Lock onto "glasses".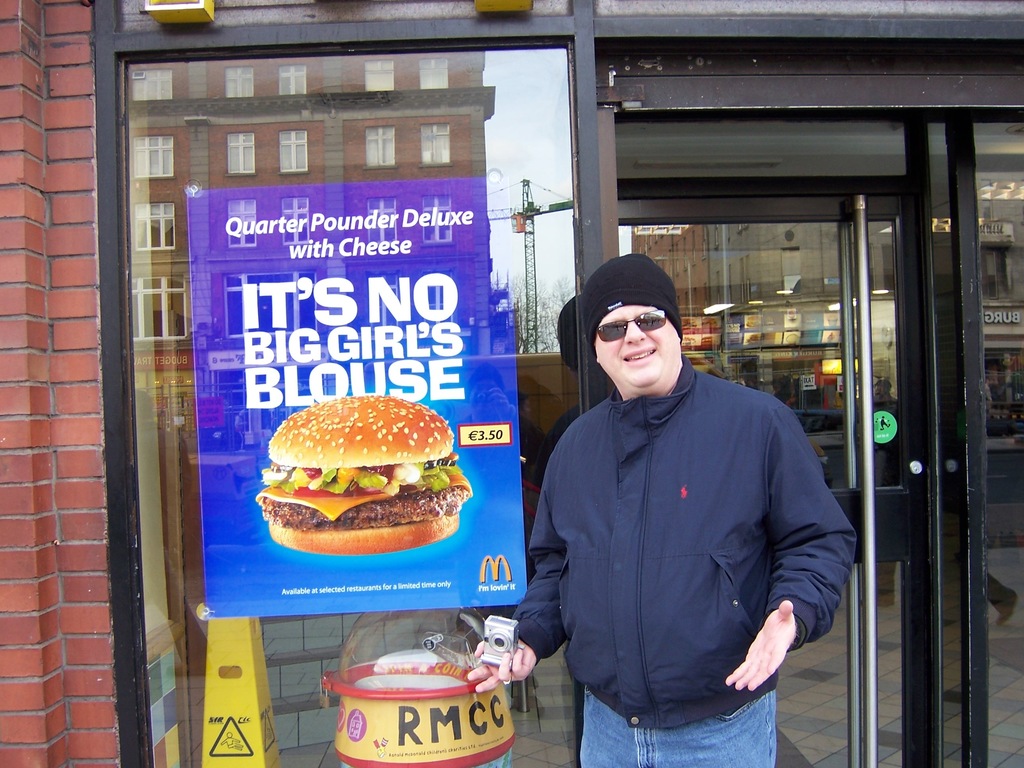
Locked: {"left": 590, "top": 310, "right": 666, "bottom": 344}.
